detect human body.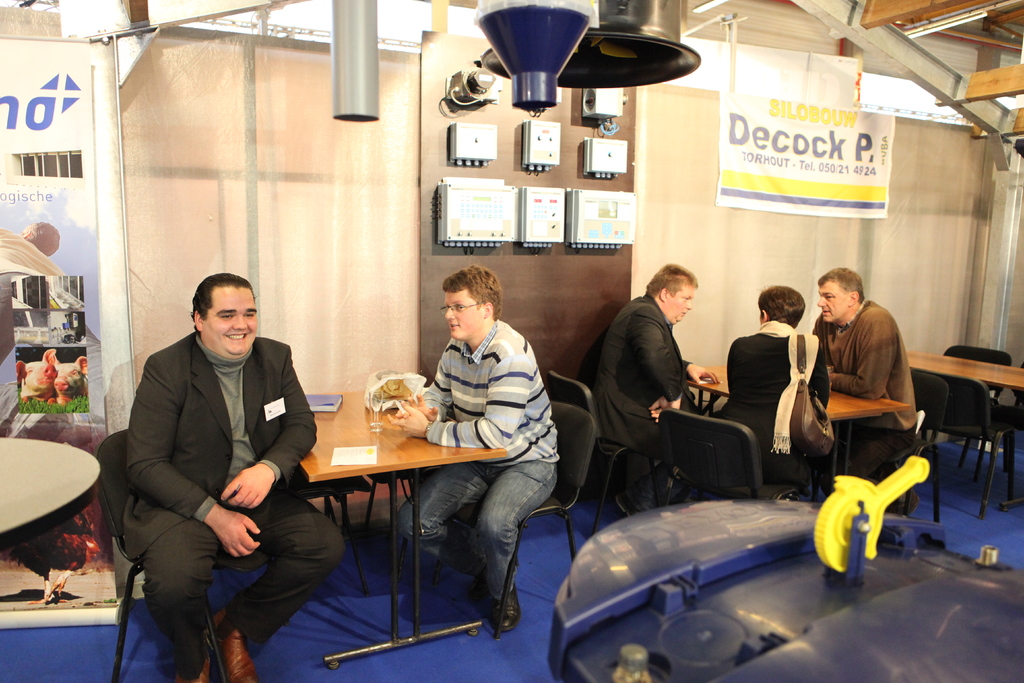
Detected at [726,278,834,501].
